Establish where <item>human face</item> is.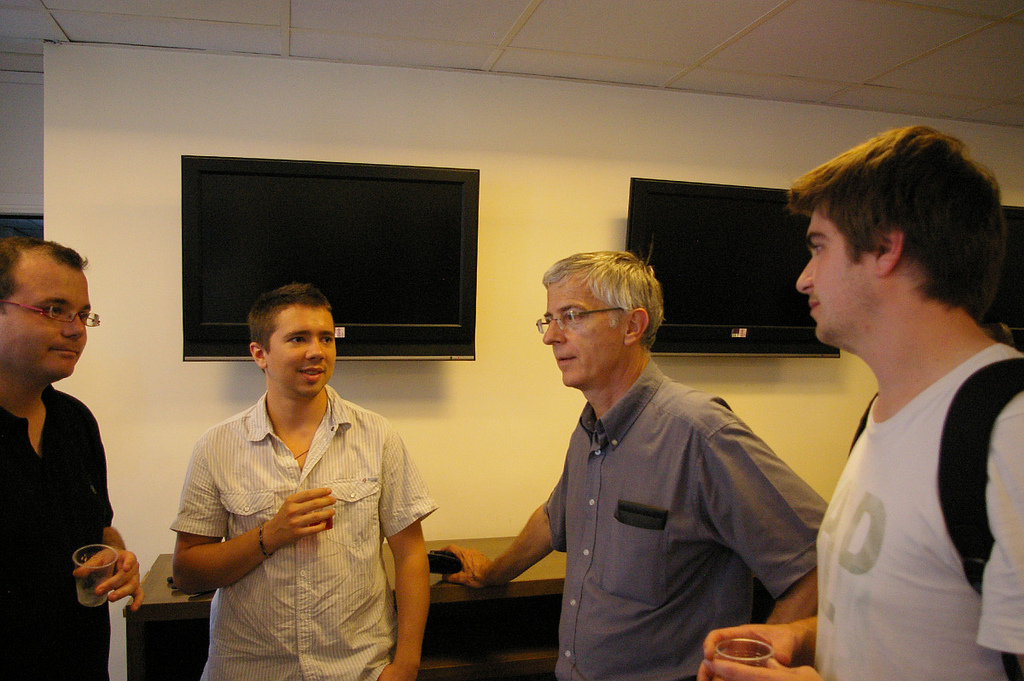
Established at BBox(0, 258, 93, 379).
